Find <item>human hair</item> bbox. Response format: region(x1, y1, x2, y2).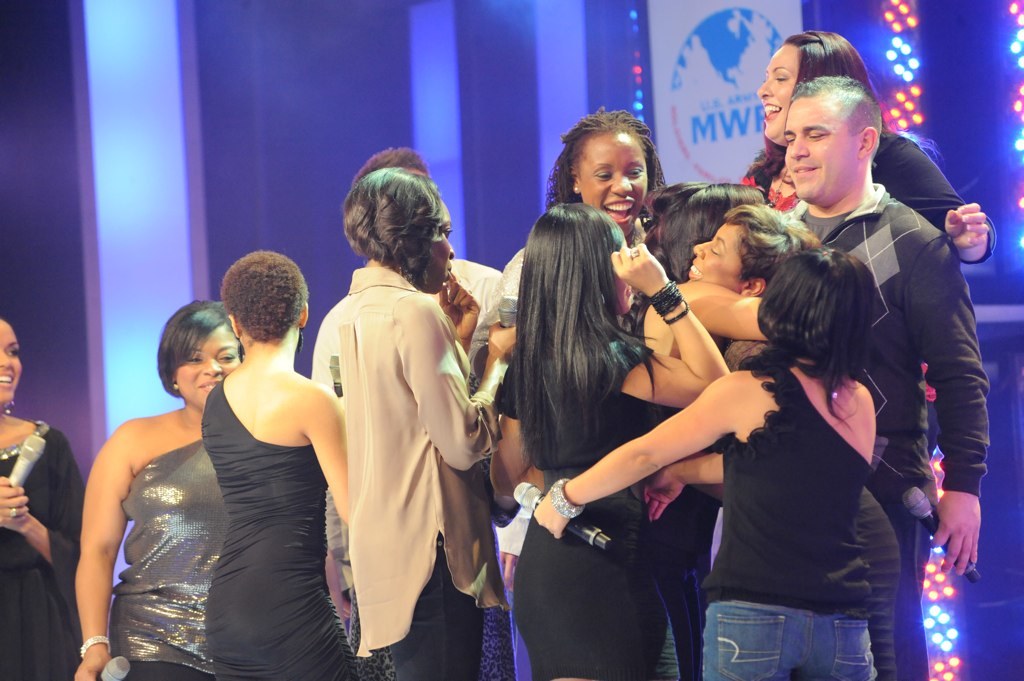
region(156, 300, 228, 396).
